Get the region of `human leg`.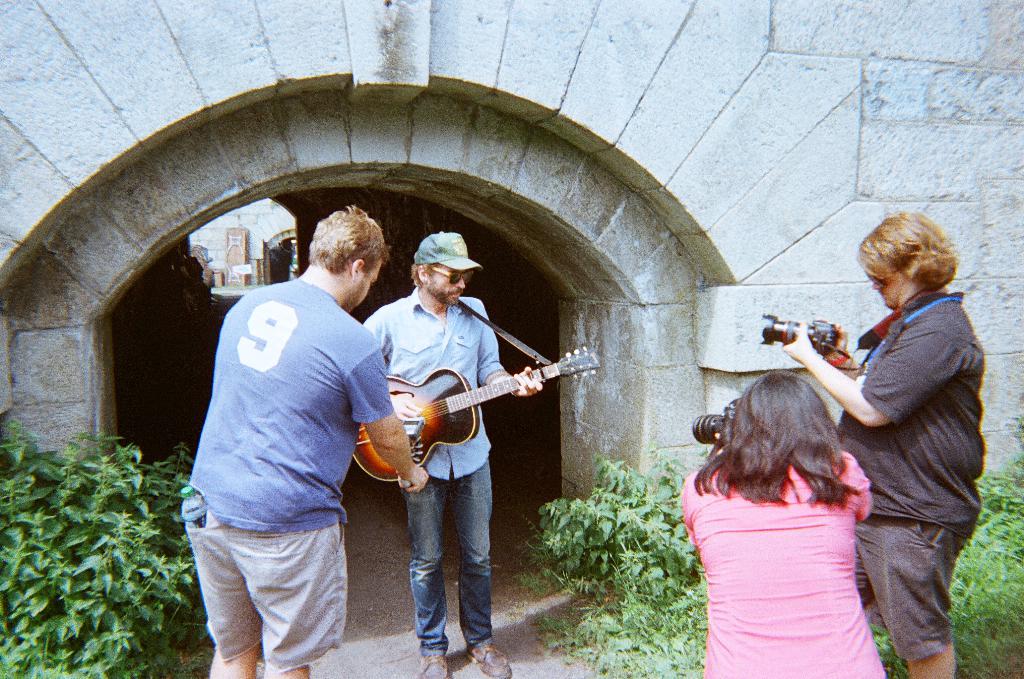
{"x1": 209, "y1": 641, "x2": 257, "y2": 678}.
